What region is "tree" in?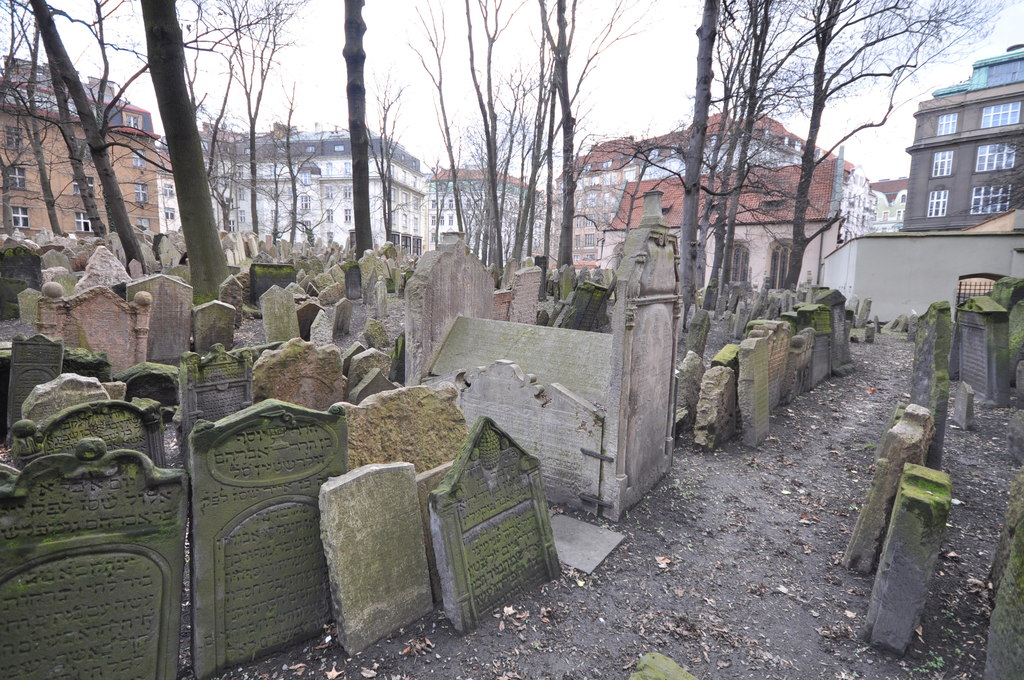
x1=0 y1=0 x2=602 y2=275.
